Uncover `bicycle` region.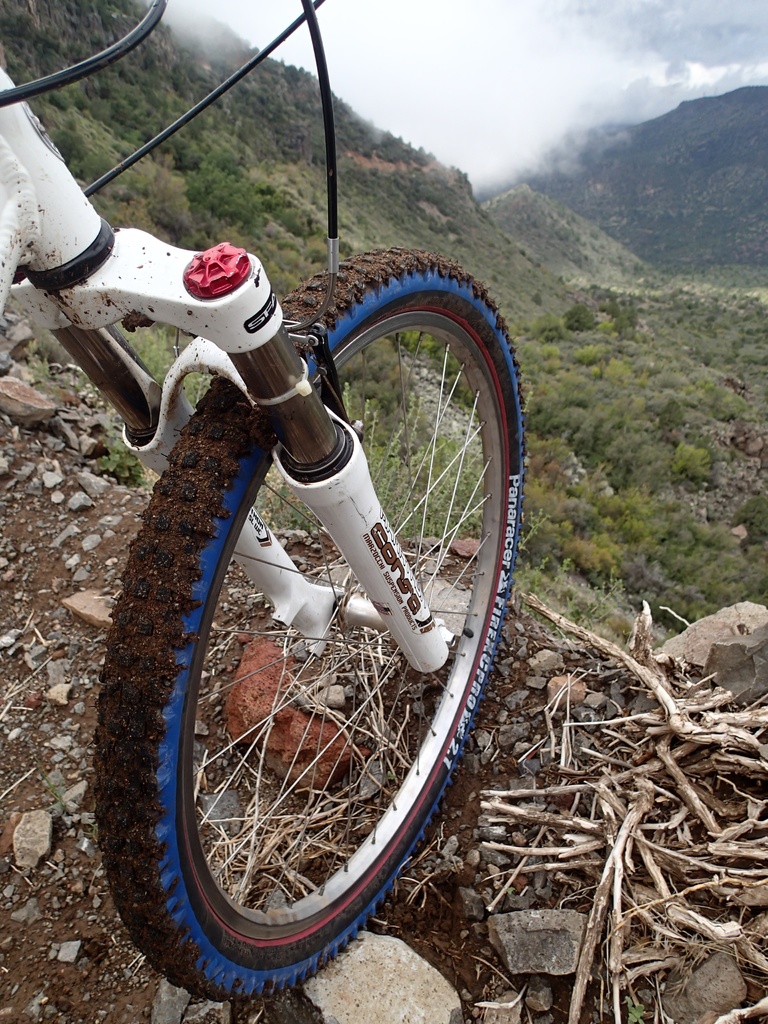
Uncovered: select_region(0, 0, 524, 1007).
